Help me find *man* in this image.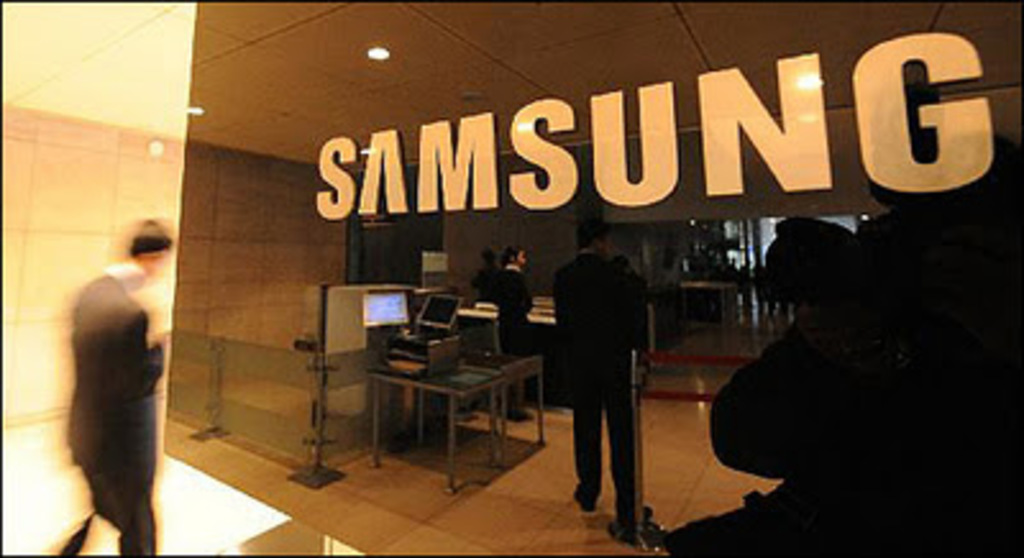
Found it: (550, 215, 658, 517).
